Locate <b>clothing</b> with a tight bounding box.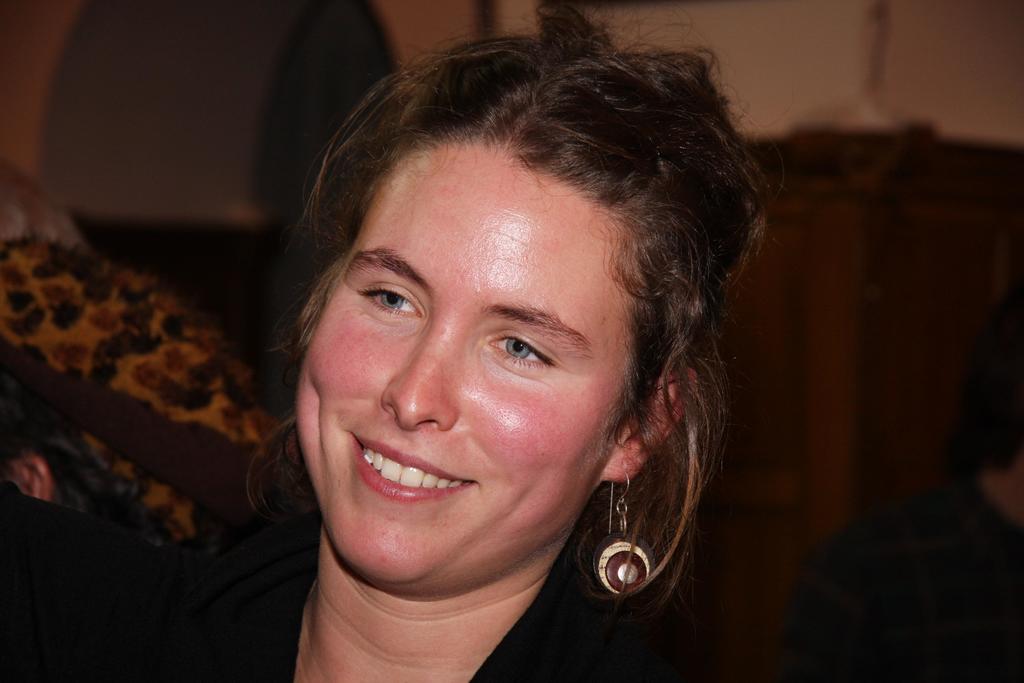
<bbox>65, 519, 681, 682</bbox>.
